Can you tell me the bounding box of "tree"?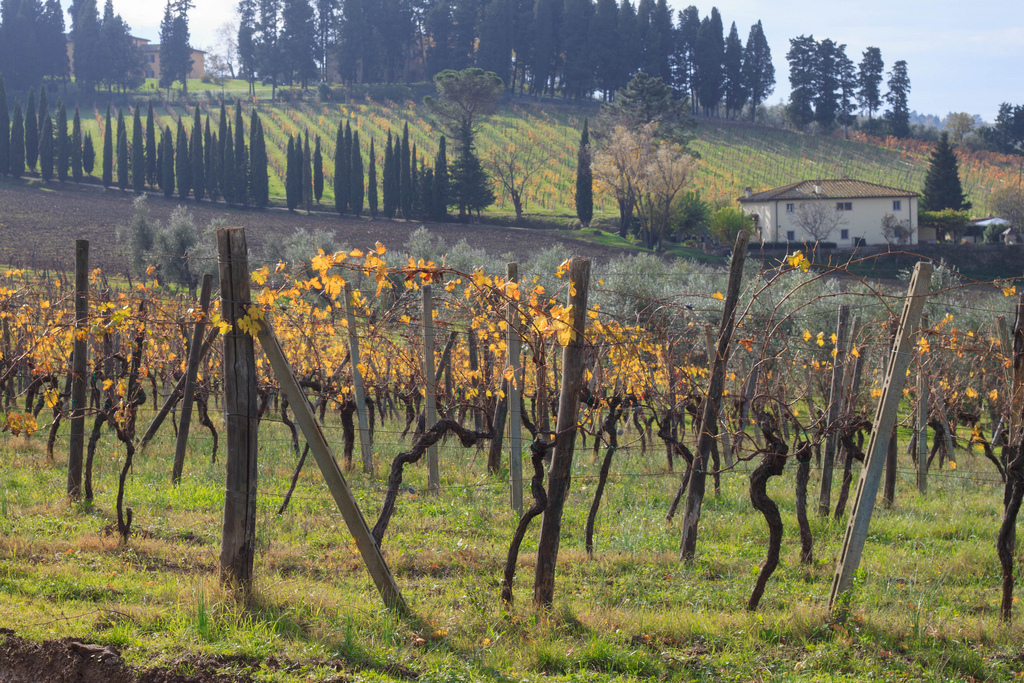
crop(274, 129, 306, 207).
